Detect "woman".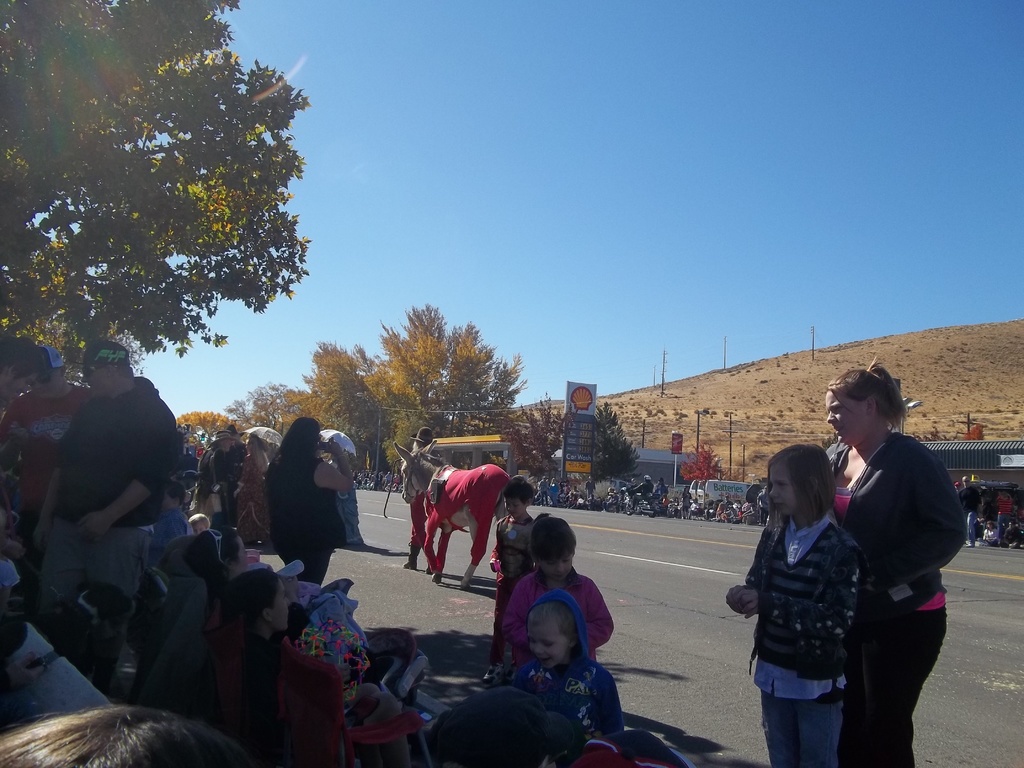
Detected at bbox=[268, 419, 356, 584].
